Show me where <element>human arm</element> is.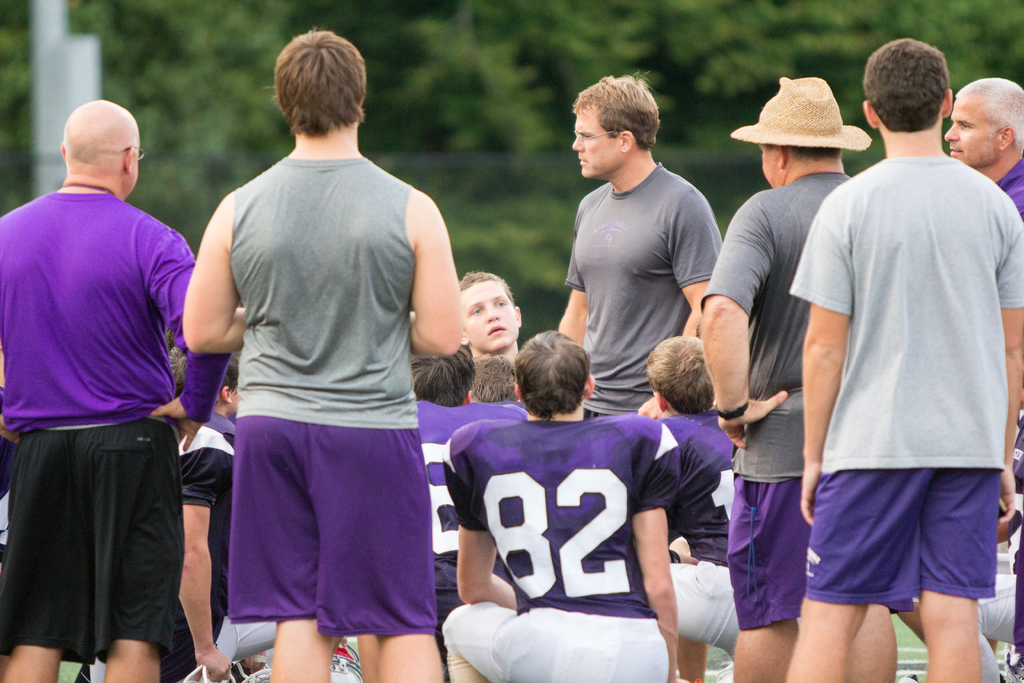
<element>human arm</element> is at 996 239 1023 524.
